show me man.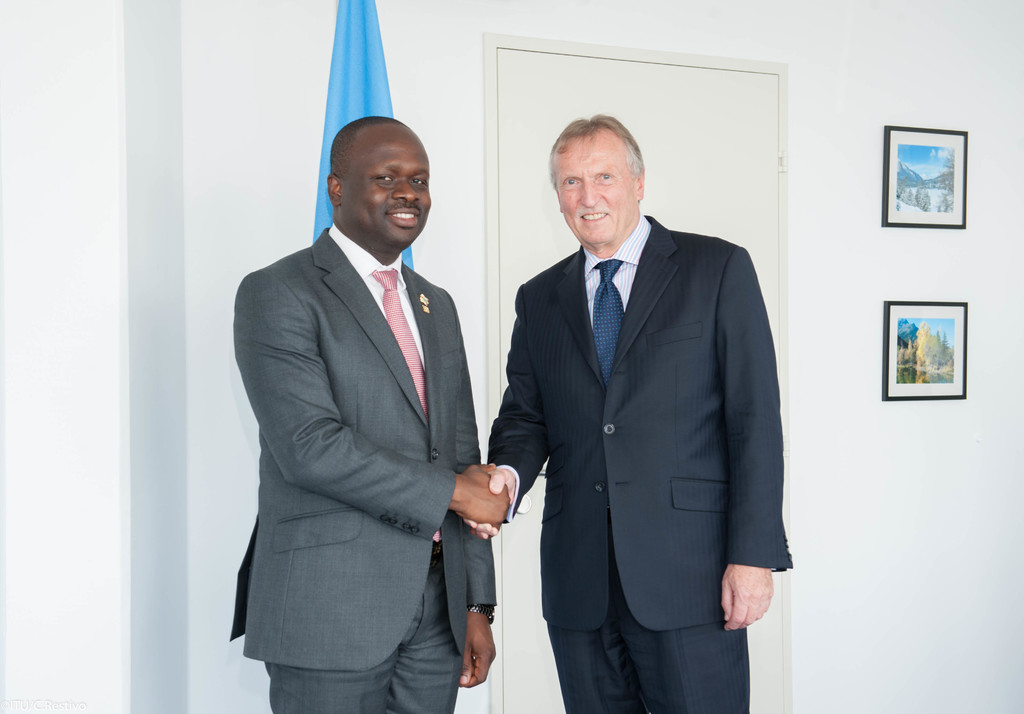
man is here: 222:86:498:713.
